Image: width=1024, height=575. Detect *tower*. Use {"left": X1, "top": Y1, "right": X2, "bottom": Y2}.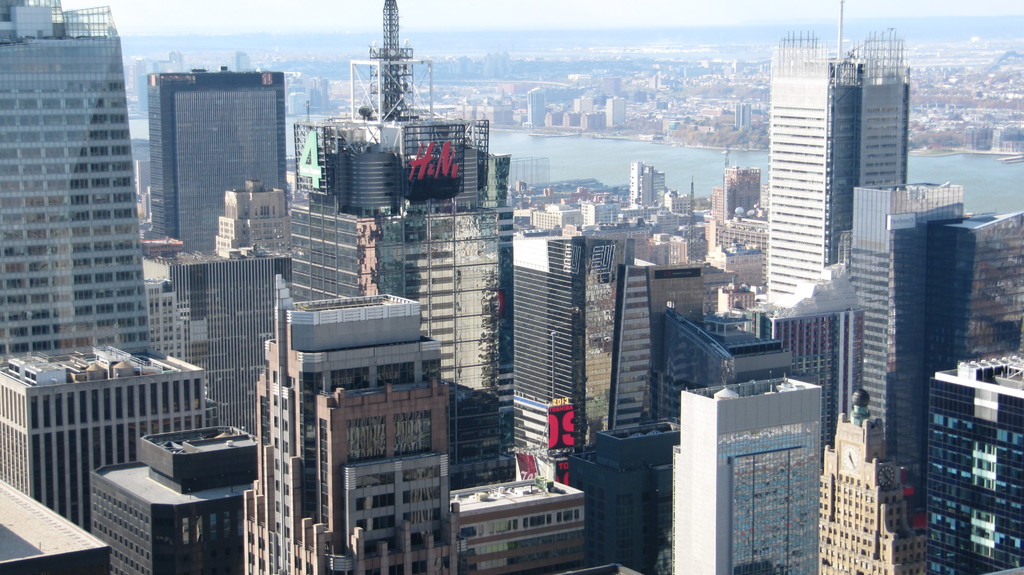
{"left": 238, "top": 268, "right": 452, "bottom": 574}.
